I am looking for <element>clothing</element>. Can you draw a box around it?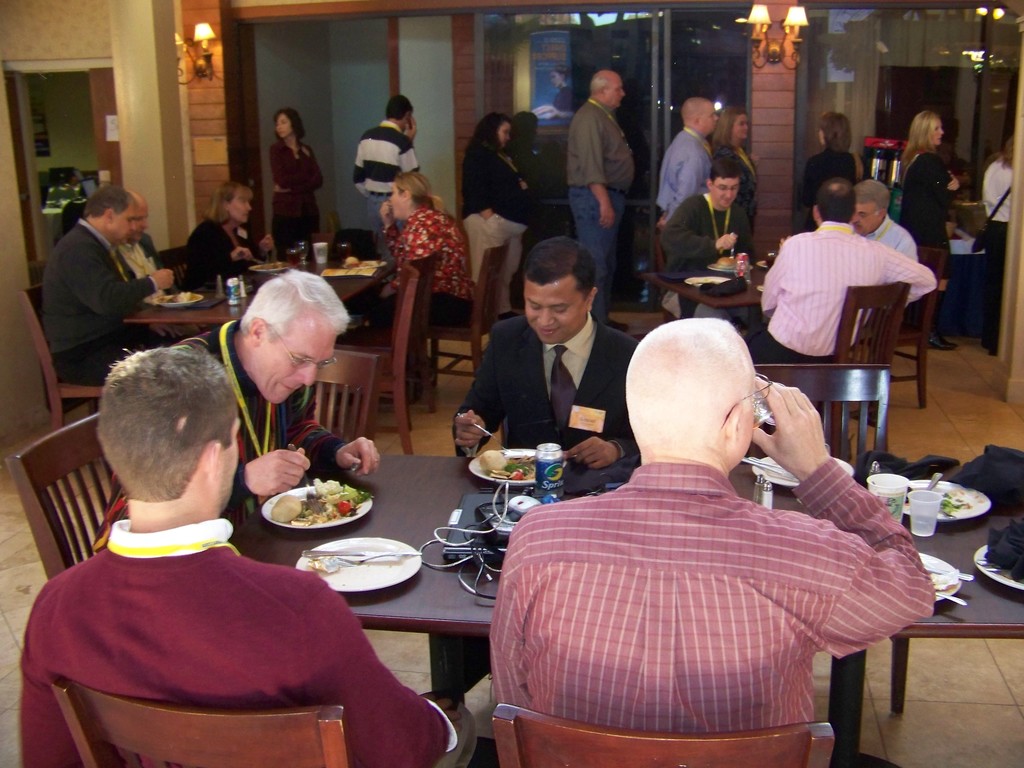
Sure, the bounding box is 83/314/343/556.
